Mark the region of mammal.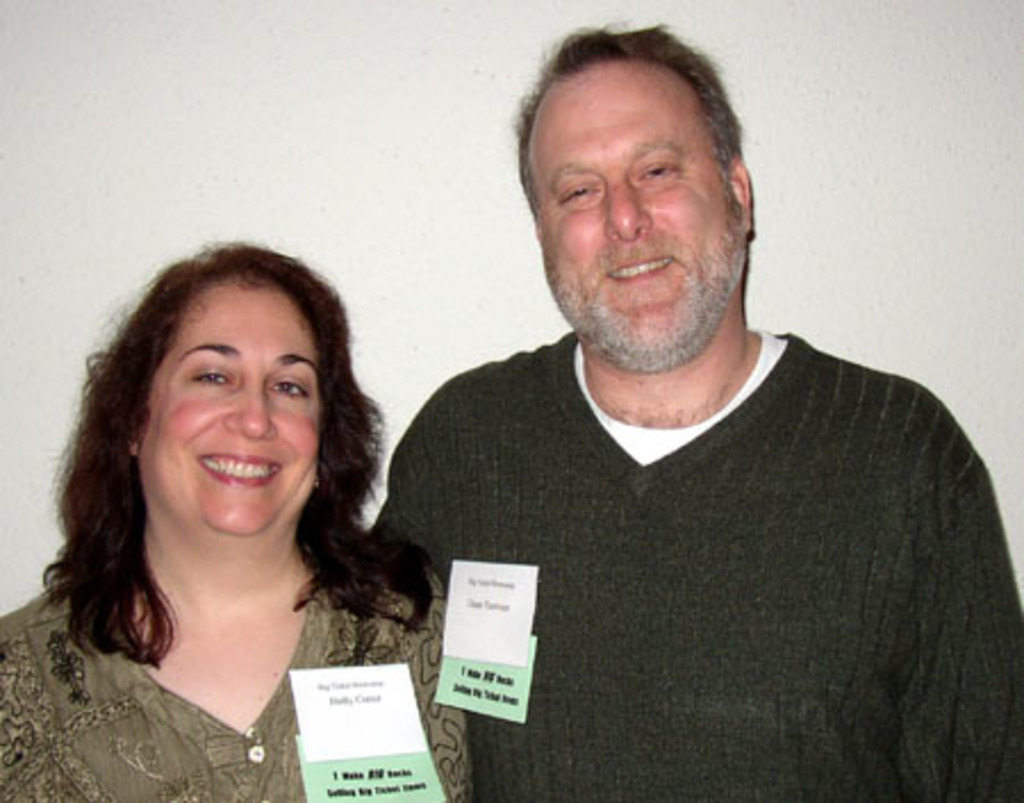
Region: <bbox>0, 241, 471, 801</bbox>.
